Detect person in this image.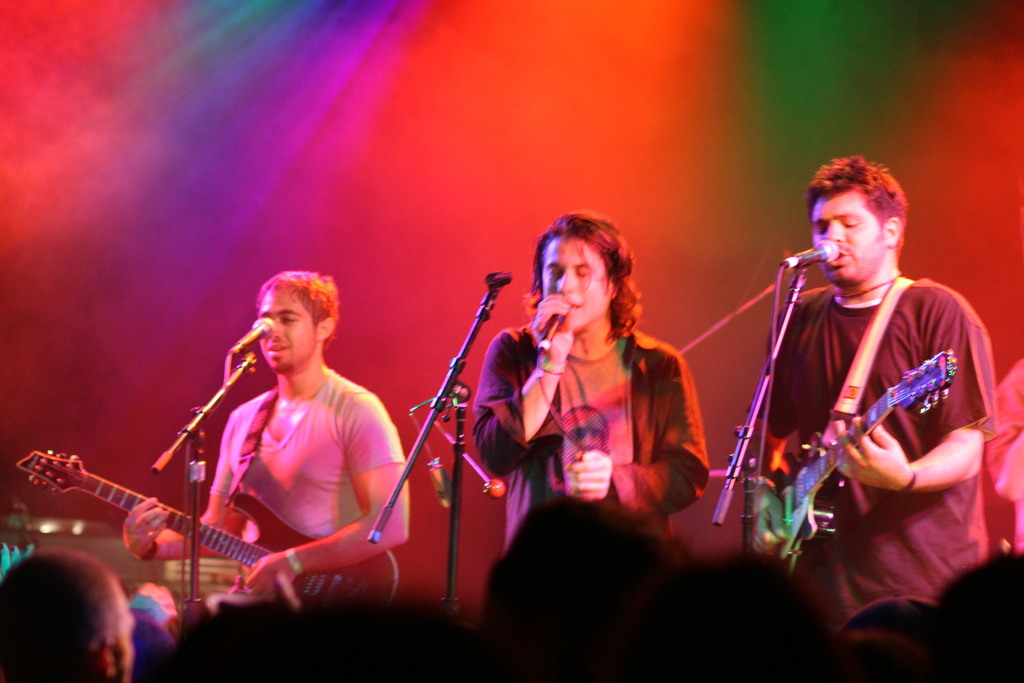
Detection: Rect(126, 273, 410, 610).
